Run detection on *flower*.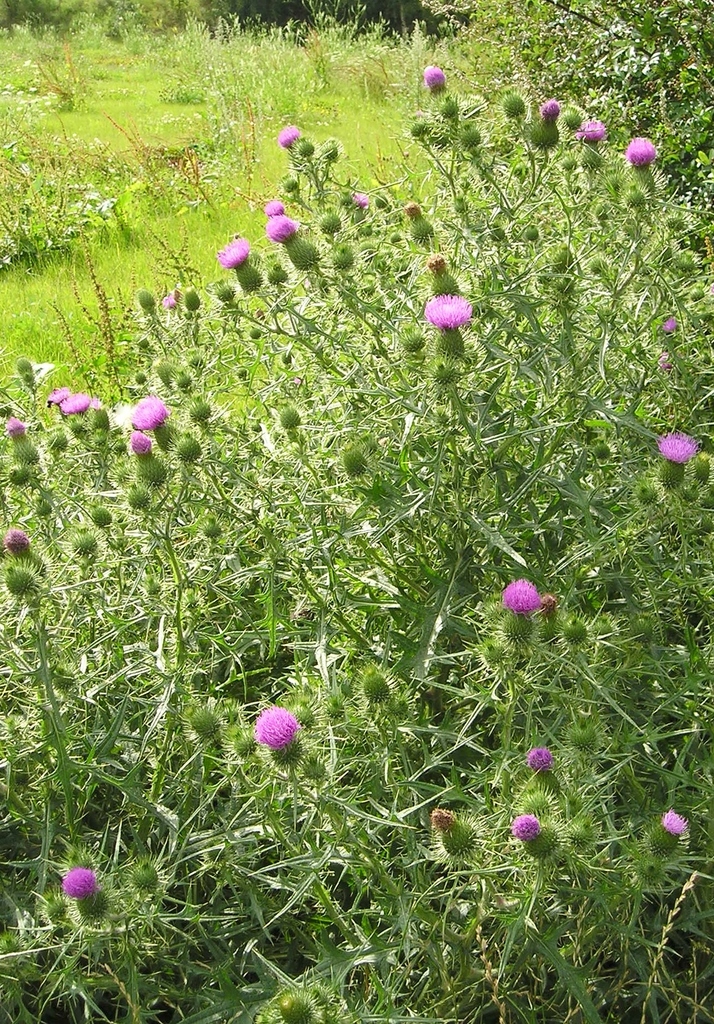
Result: crop(354, 187, 367, 202).
